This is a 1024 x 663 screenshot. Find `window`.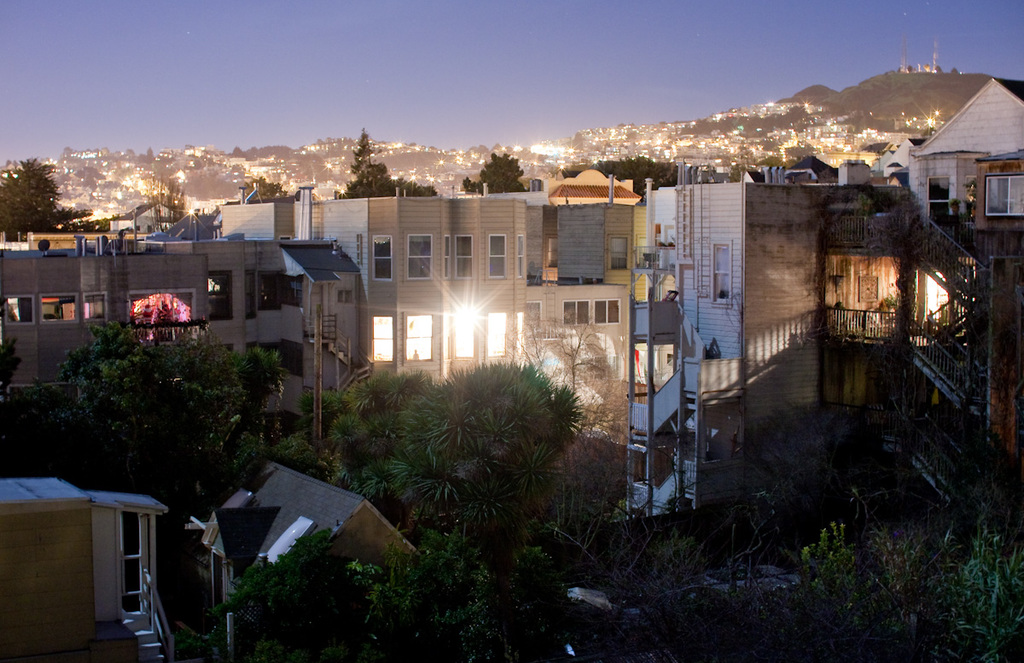
Bounding box: (408, 234, 433, 282).
